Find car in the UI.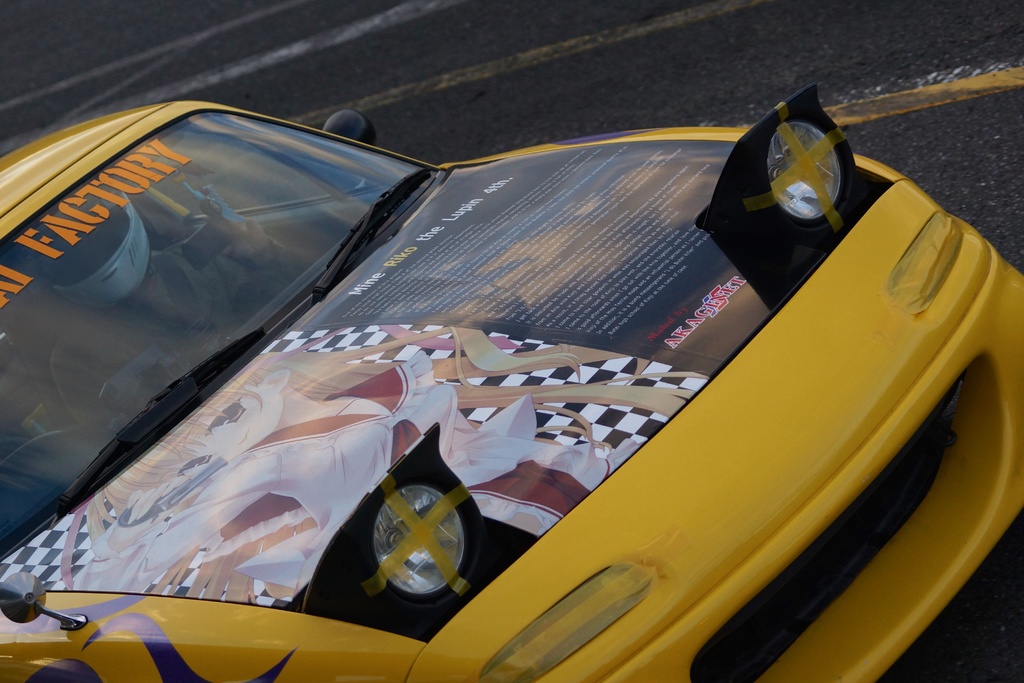
UI element at <region>0, 84, 1023, 682</region>.
